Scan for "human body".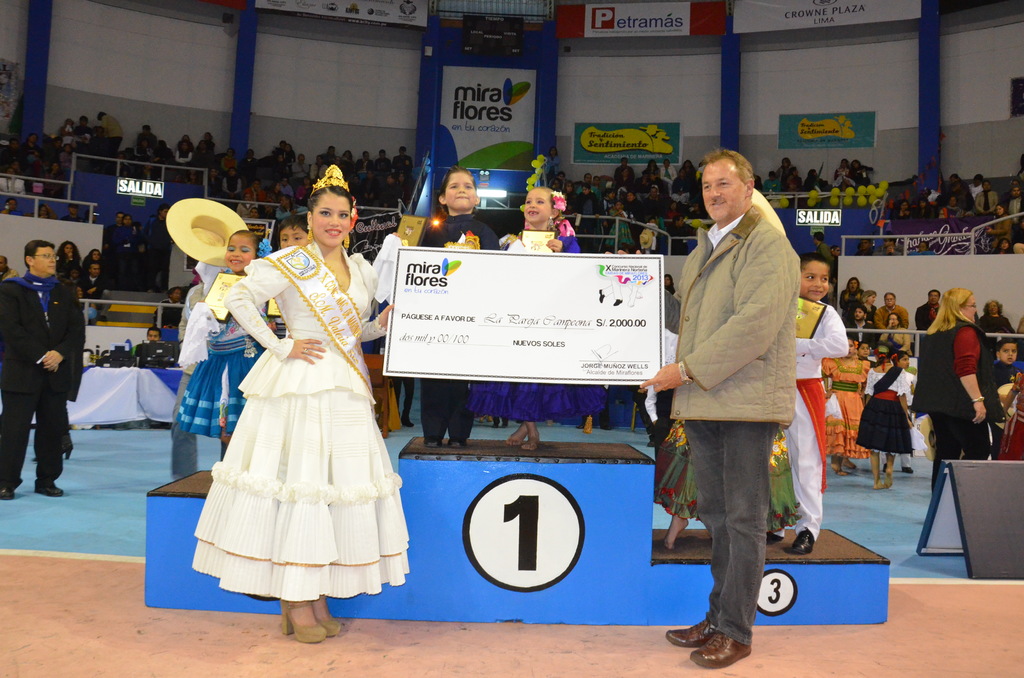
Scan result: 189 166 408 643.
